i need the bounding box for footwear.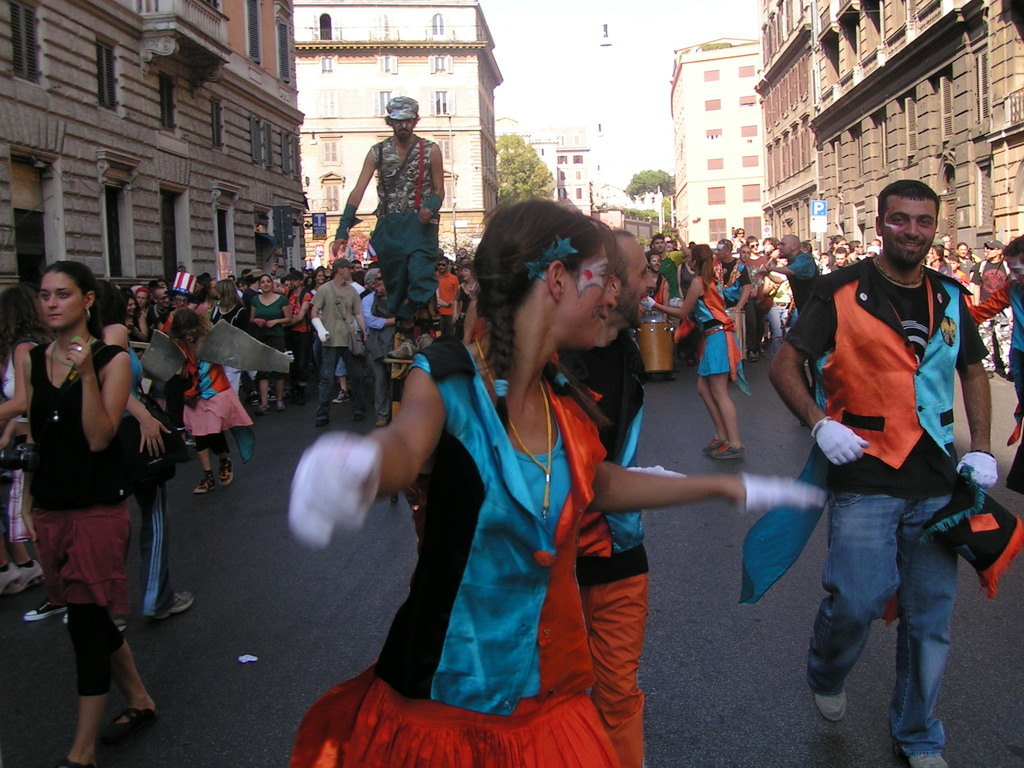
Here it is: box=[313, 402, 330, 431].
